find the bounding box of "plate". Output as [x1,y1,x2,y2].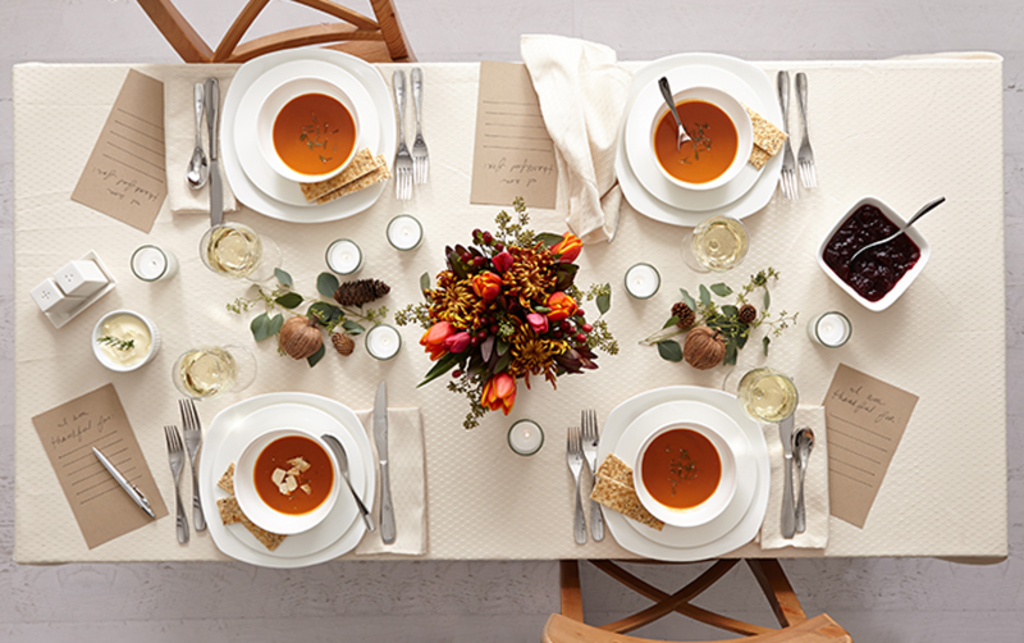
[219,42,397,228].
